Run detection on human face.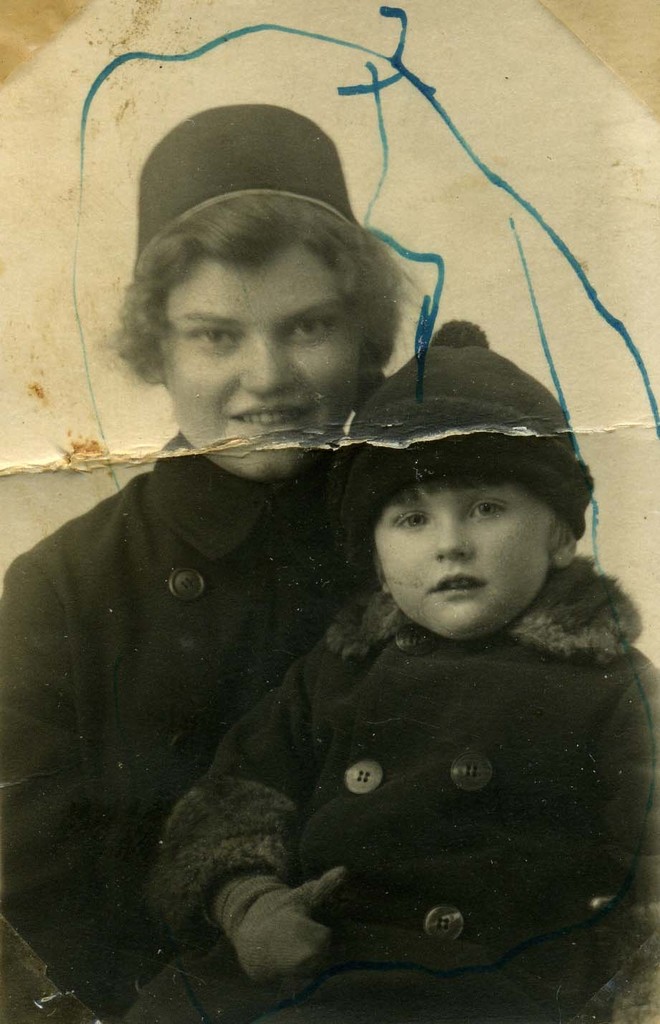
Result: (x1=171, y1=244, x2=357, y2=474).
